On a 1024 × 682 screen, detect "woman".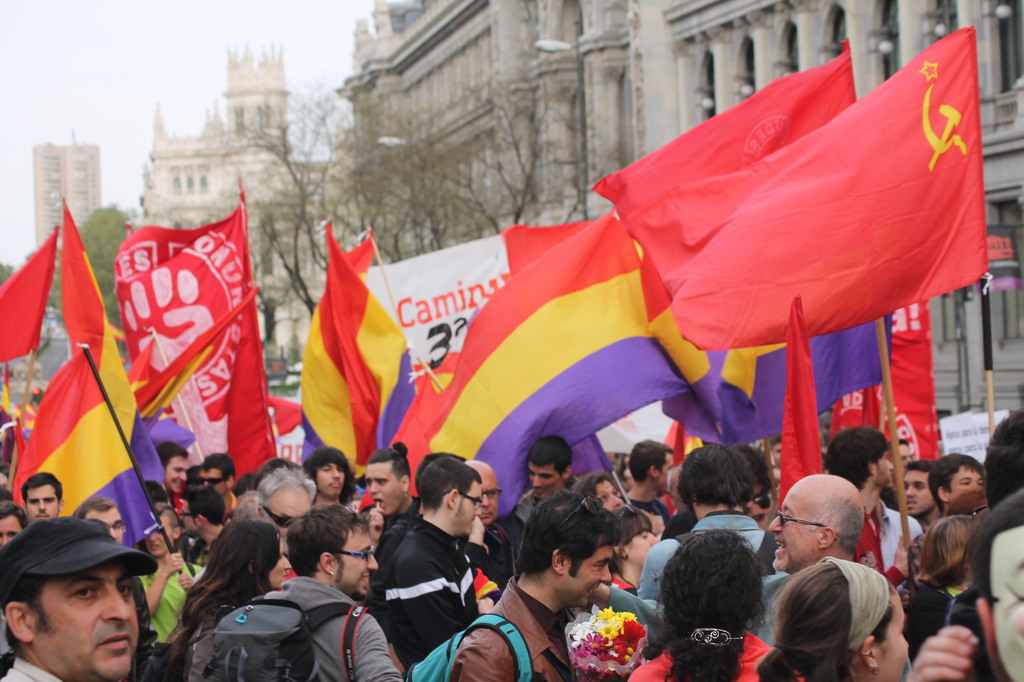
x1=611 y1=502 x2=665 y2=603.
